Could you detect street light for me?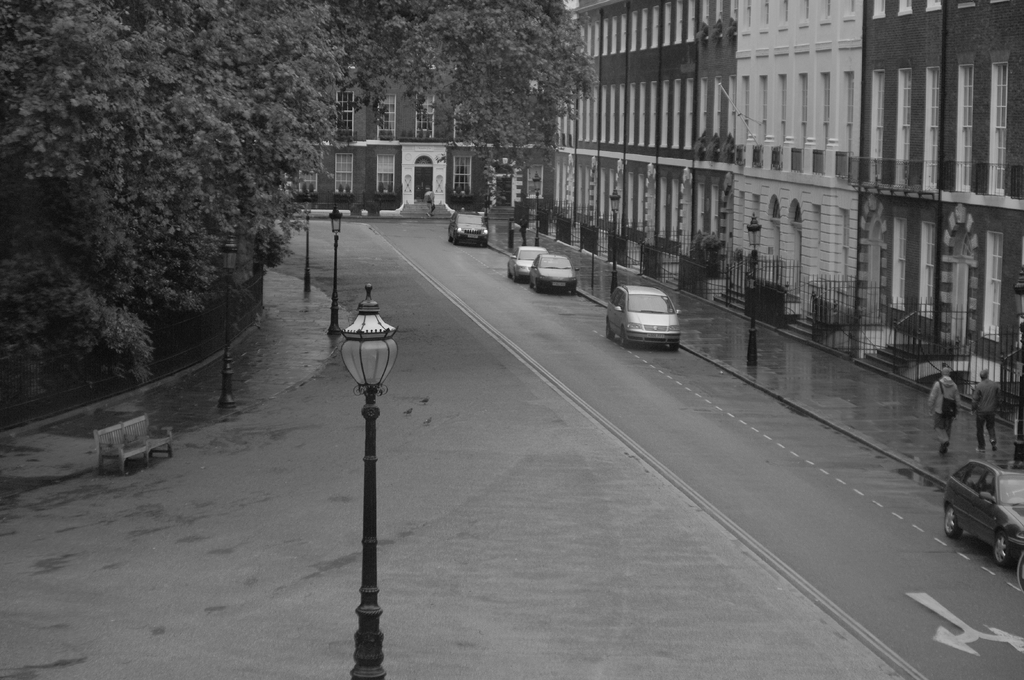
Detection result: detection(327, 203, 344, 335).
